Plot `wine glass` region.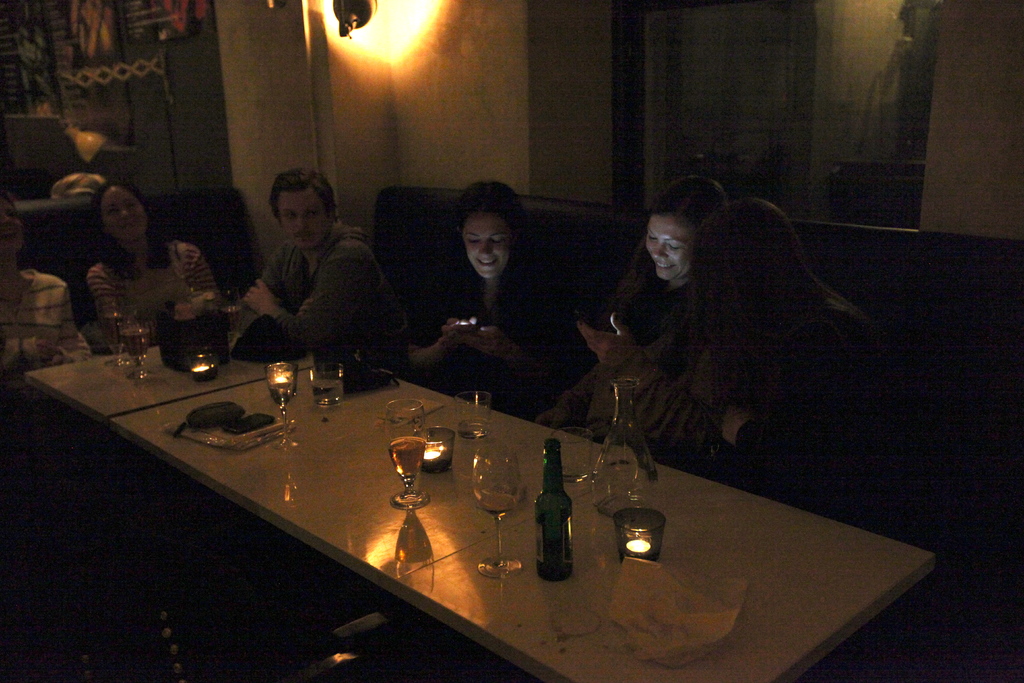
Plotted at 386, 399, 424, 511.
